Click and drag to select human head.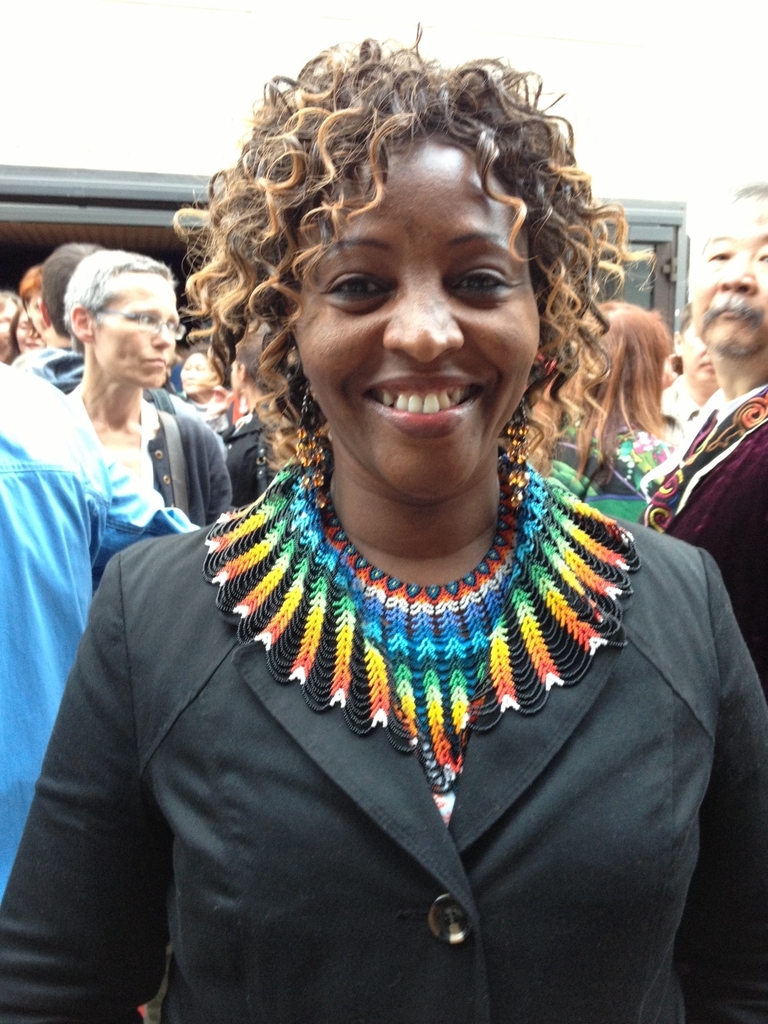
Selection: left=675, top=303, right=719, bottom=382.
